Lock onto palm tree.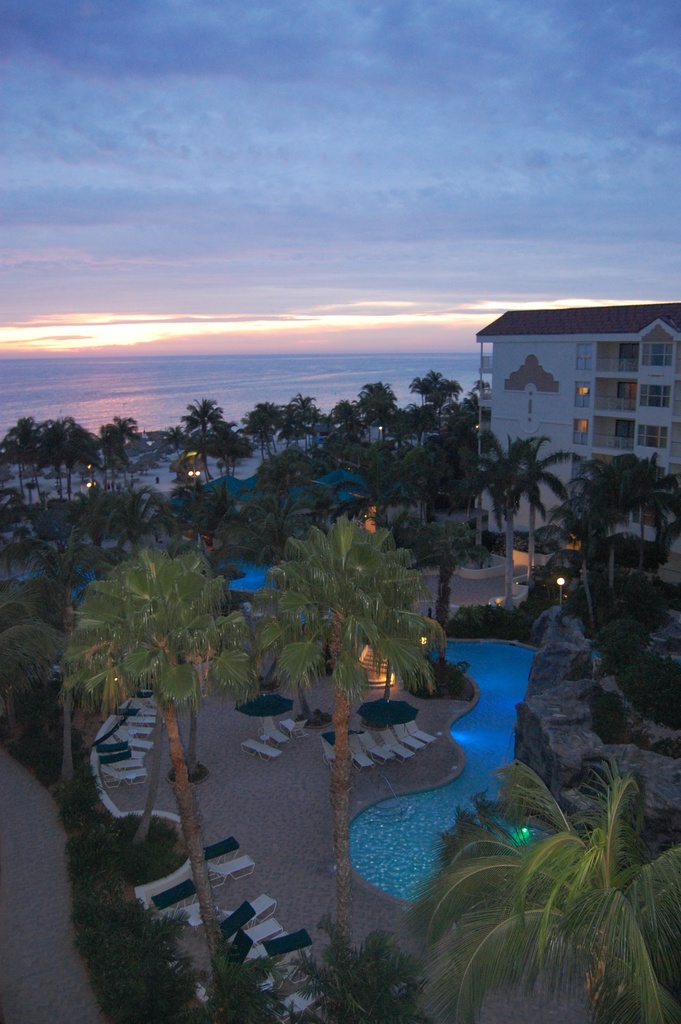
Locked: [546,472,641,572].
